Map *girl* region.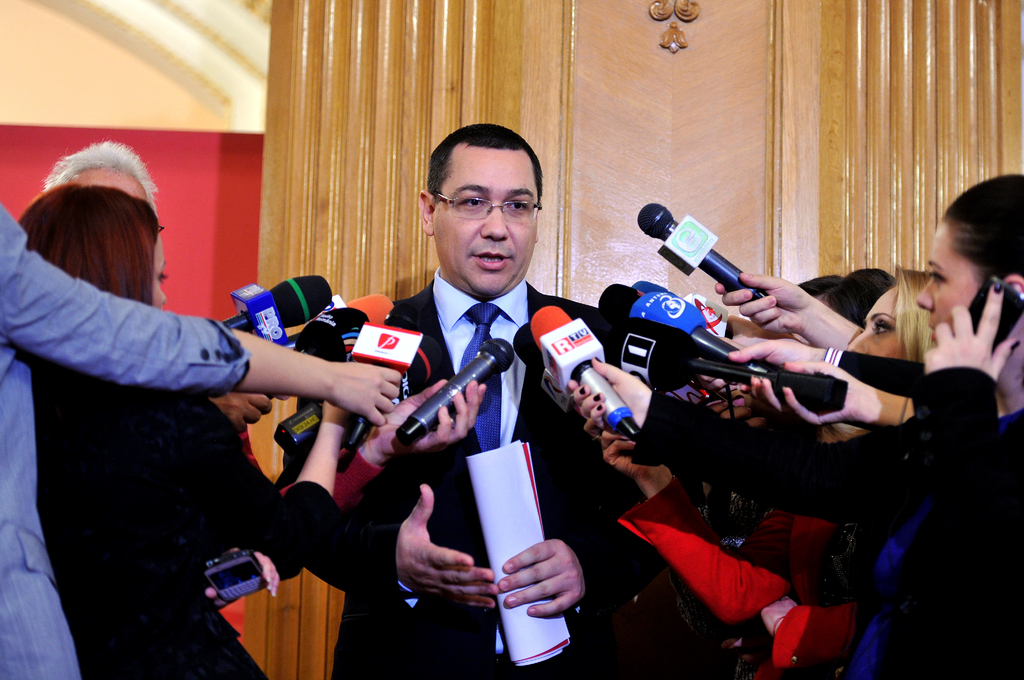
Mapped to 24:183:352:679.
